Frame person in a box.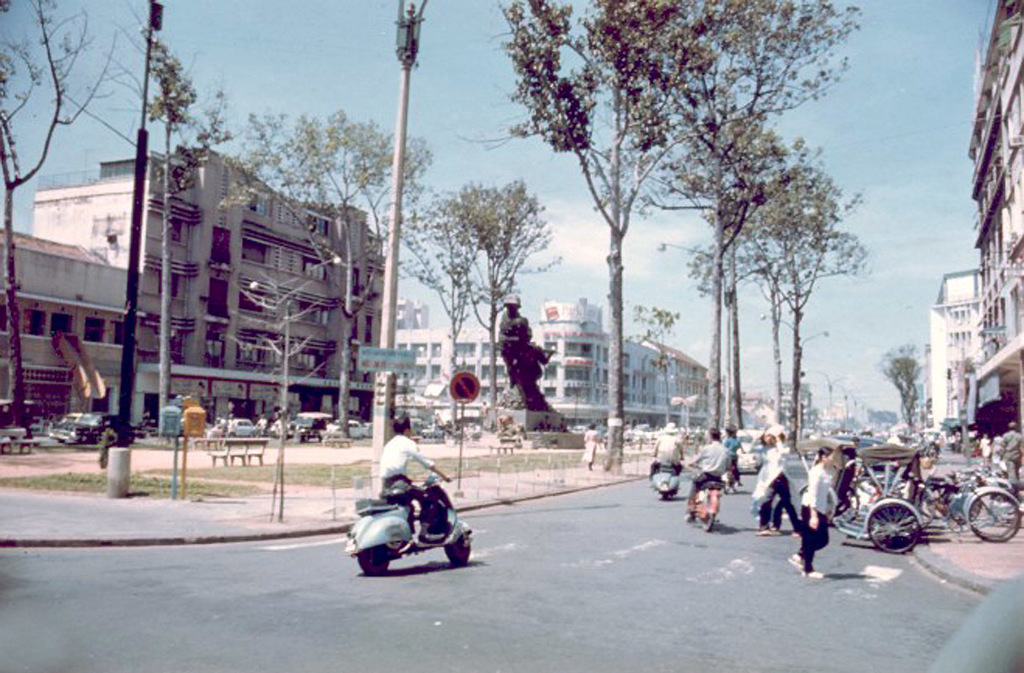
{"x1": 497, "y1": 292, "x2": 546, "y2": 388}.
